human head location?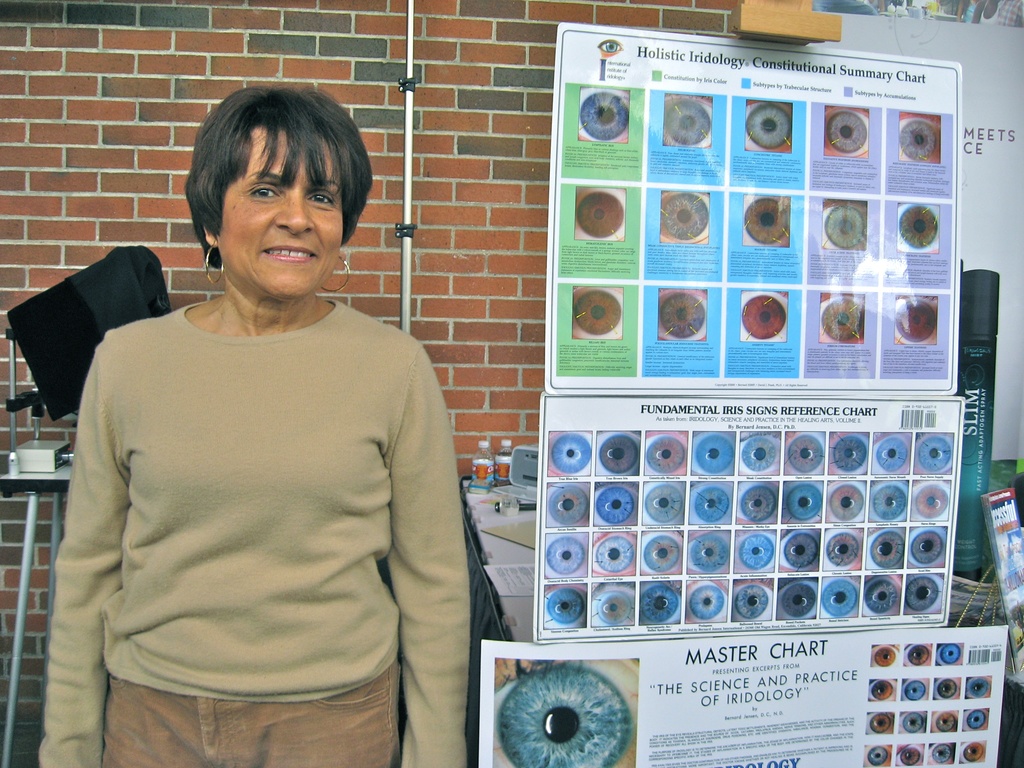
Rect(206, 83, 387, 301)
